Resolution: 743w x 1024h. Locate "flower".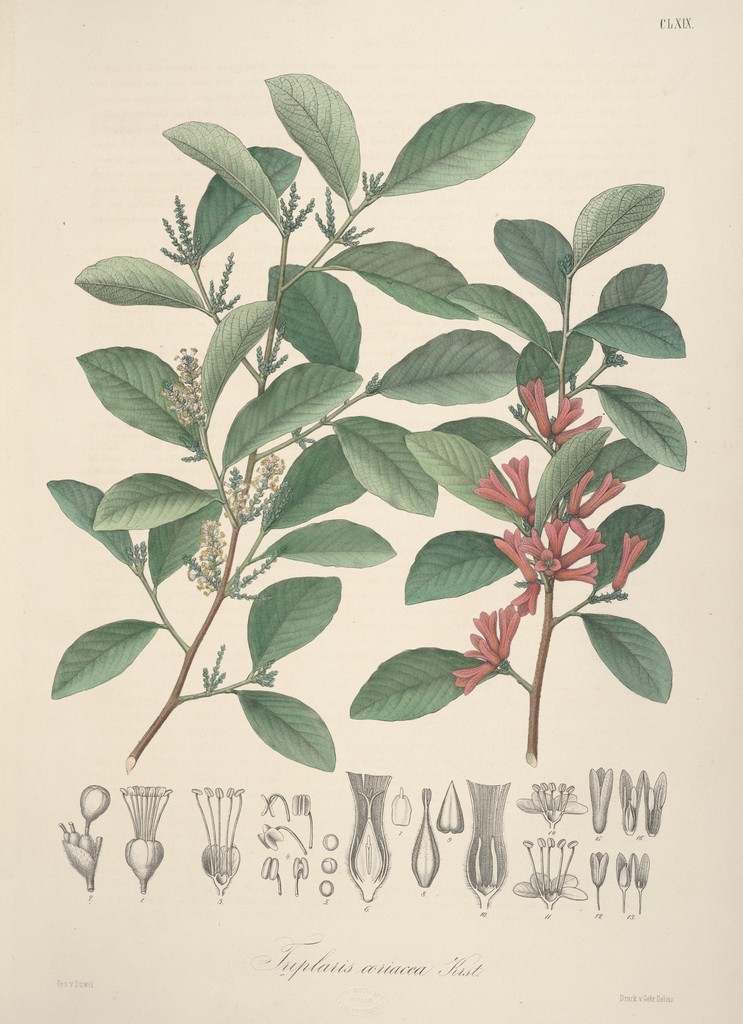
(left=565, top=527, right=610, bottom=560).
